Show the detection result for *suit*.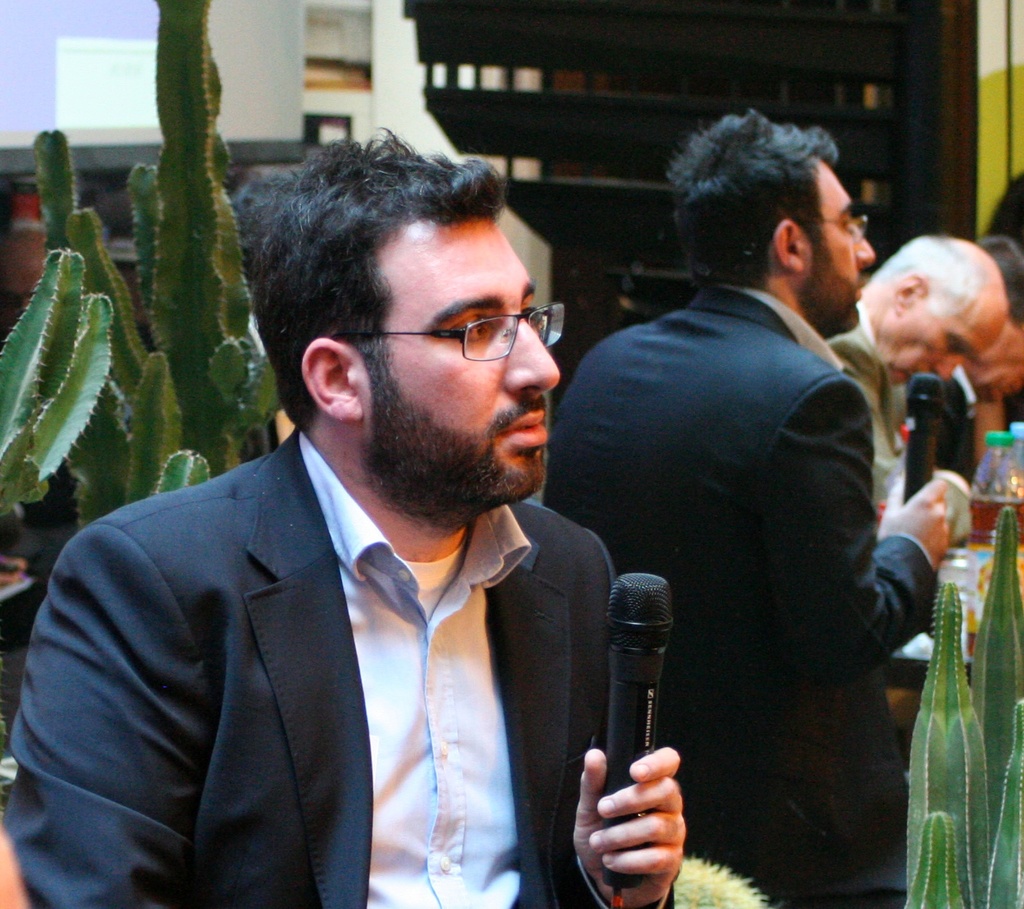
<box>30,328,639,905</box>.
